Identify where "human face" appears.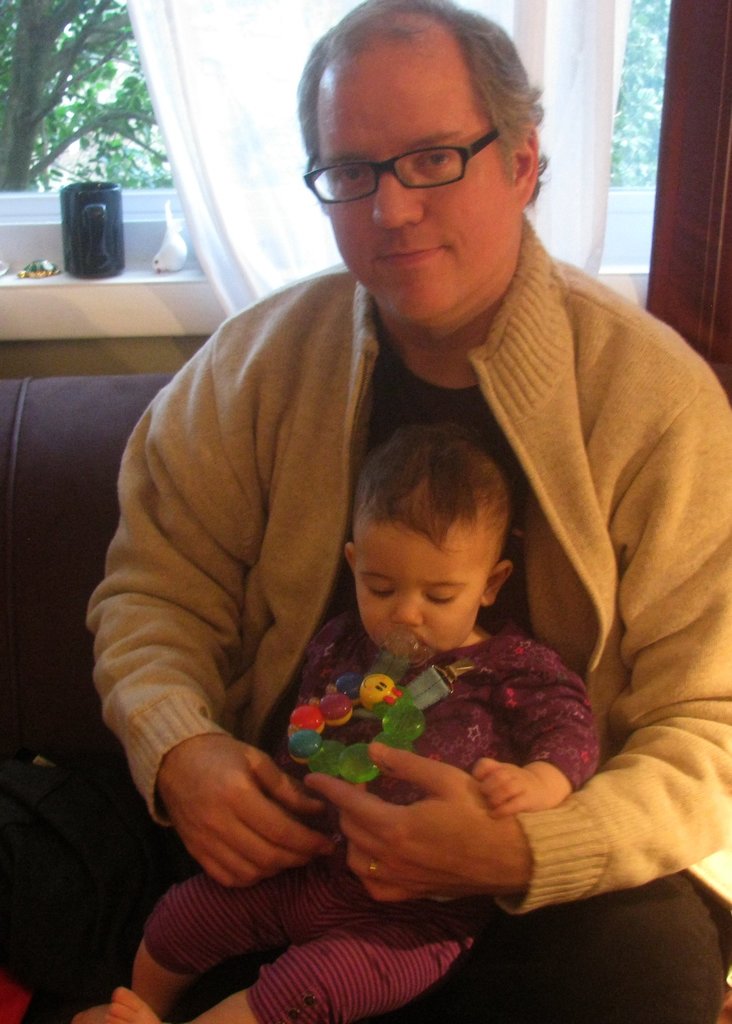
Appears at l=349, t=531, r=484, b=657.
